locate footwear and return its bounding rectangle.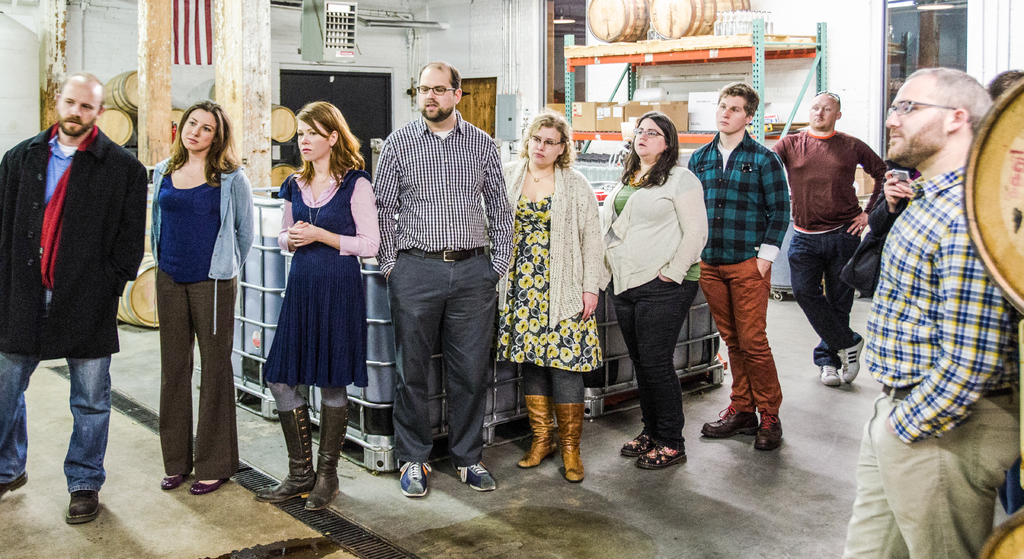
left=518, top=396, right=556, bottom=467.
